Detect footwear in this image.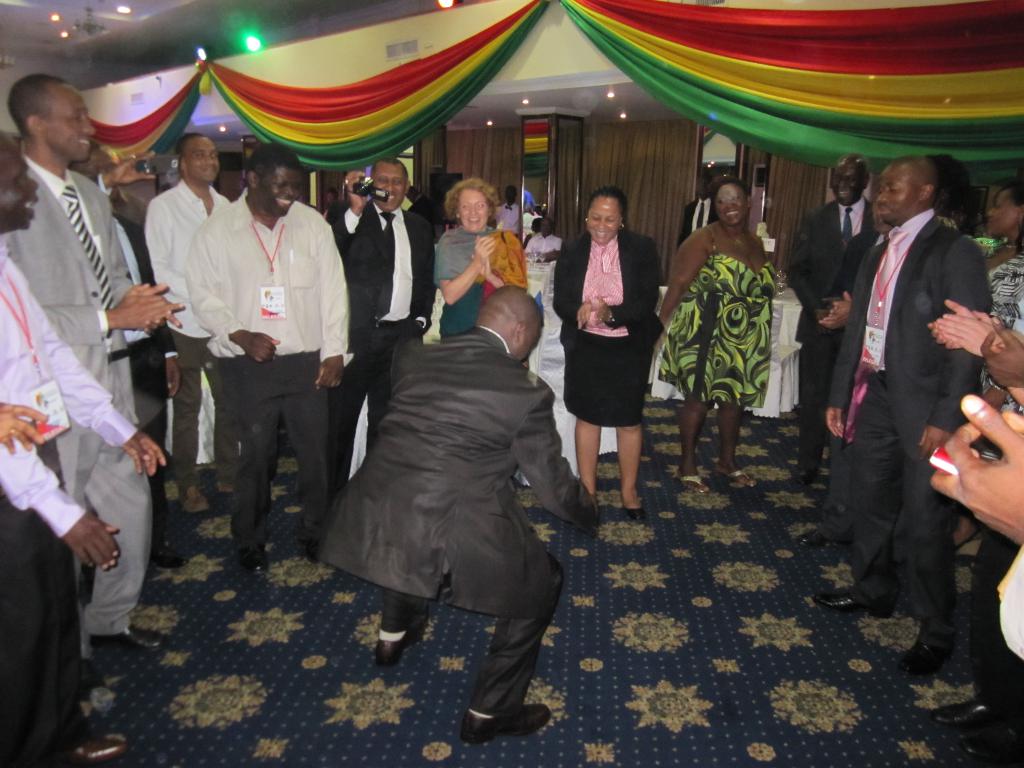
Detection: x1=968, y1=730, x2=1022, y2=767.
